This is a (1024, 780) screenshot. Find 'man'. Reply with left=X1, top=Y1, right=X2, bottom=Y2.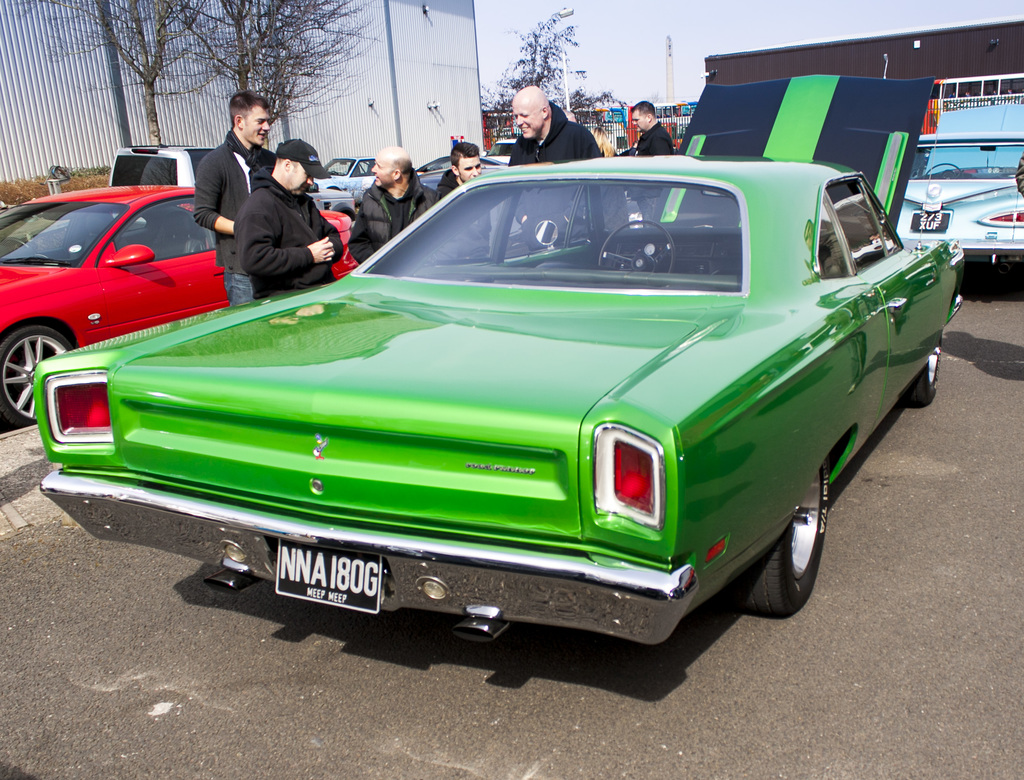
left=193, top=89, right=278, bottom=305.
